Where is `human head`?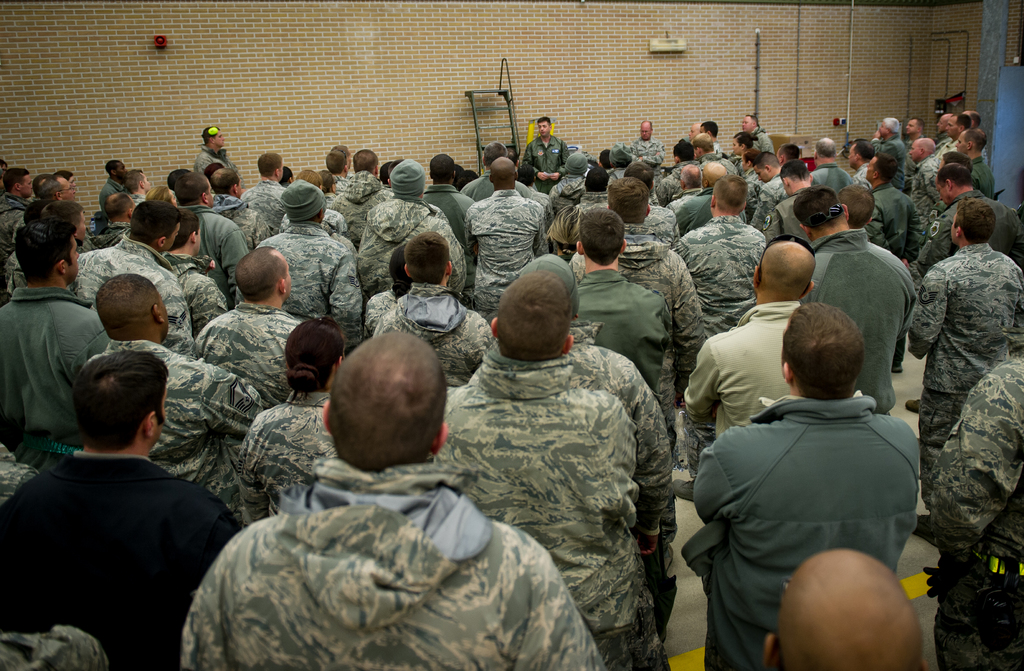
{"left": 620, "top": 161, "right": 653, "bottom": 183}.
